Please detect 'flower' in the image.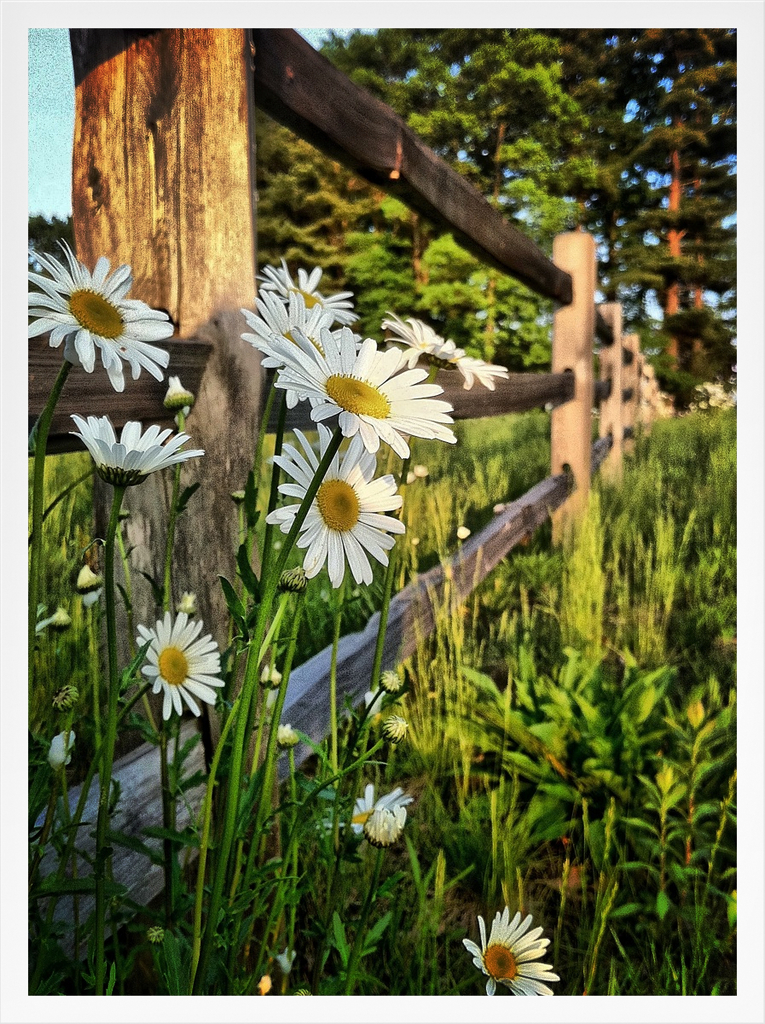
50,688,75,716.
